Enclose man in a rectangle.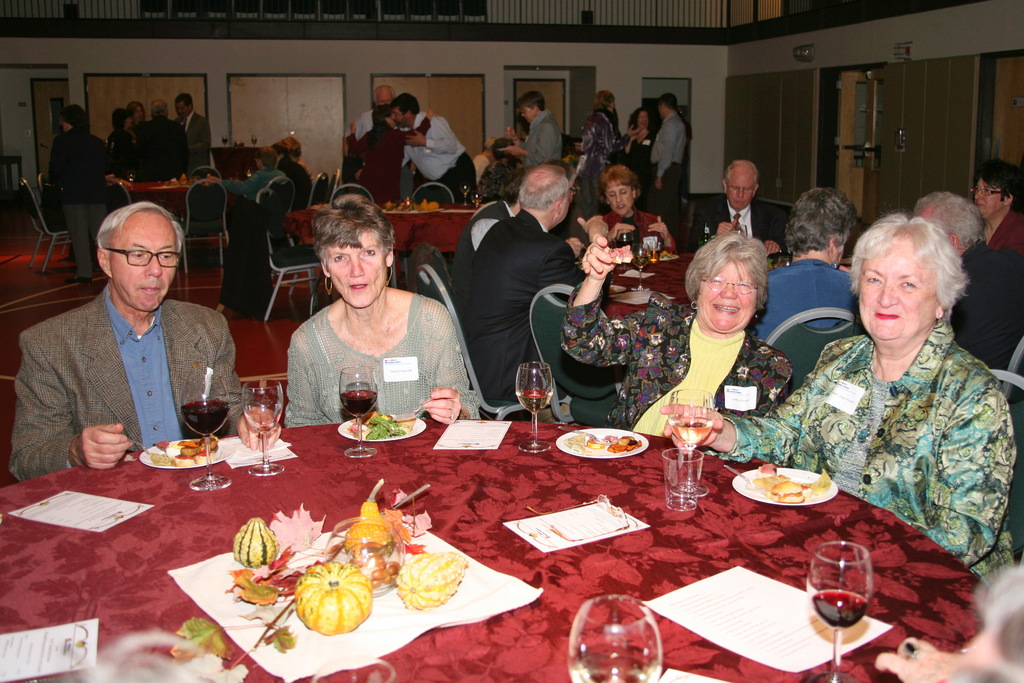
685,155,791,260.
